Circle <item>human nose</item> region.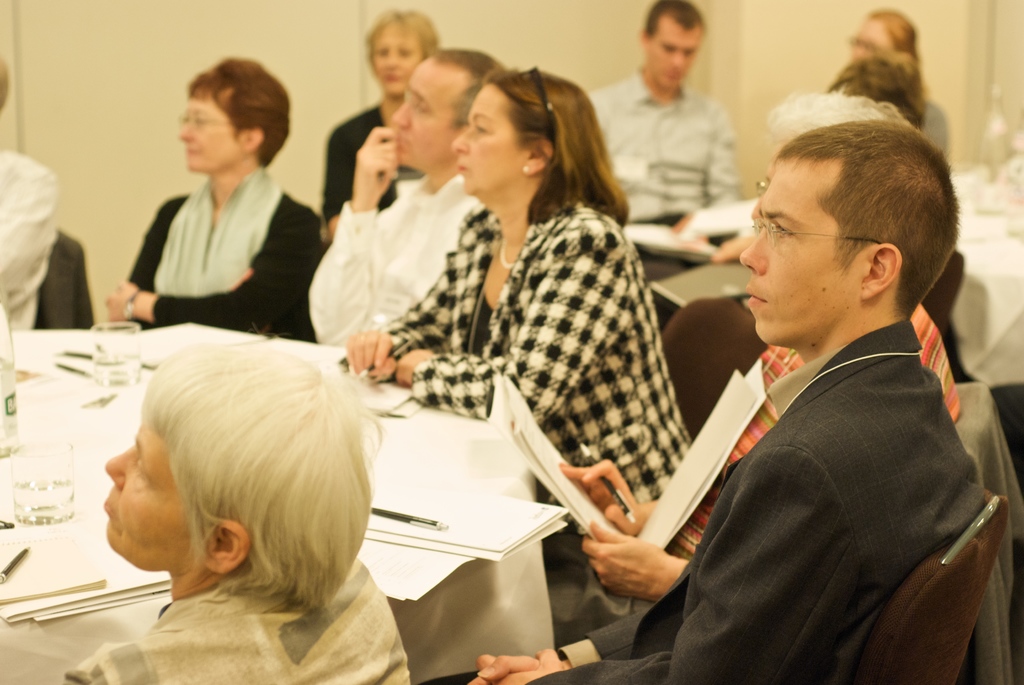
Region: left=178, top=121, right=196, bottom=137.
